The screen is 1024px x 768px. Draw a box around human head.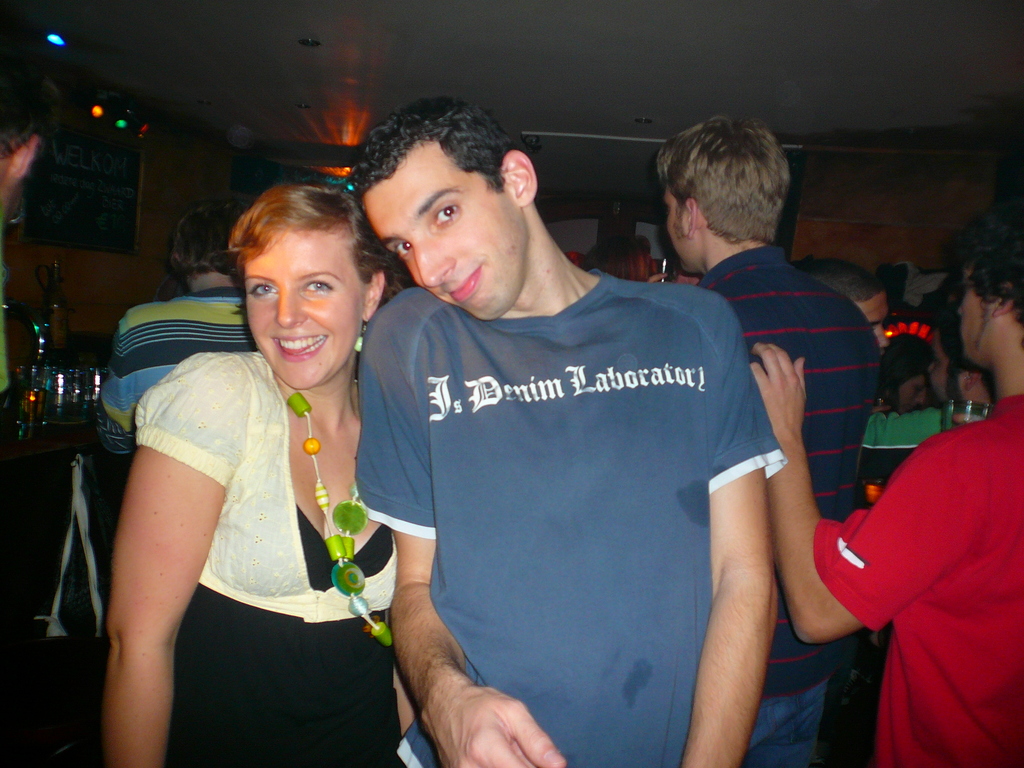
locate(924, 331, 995, 410).
